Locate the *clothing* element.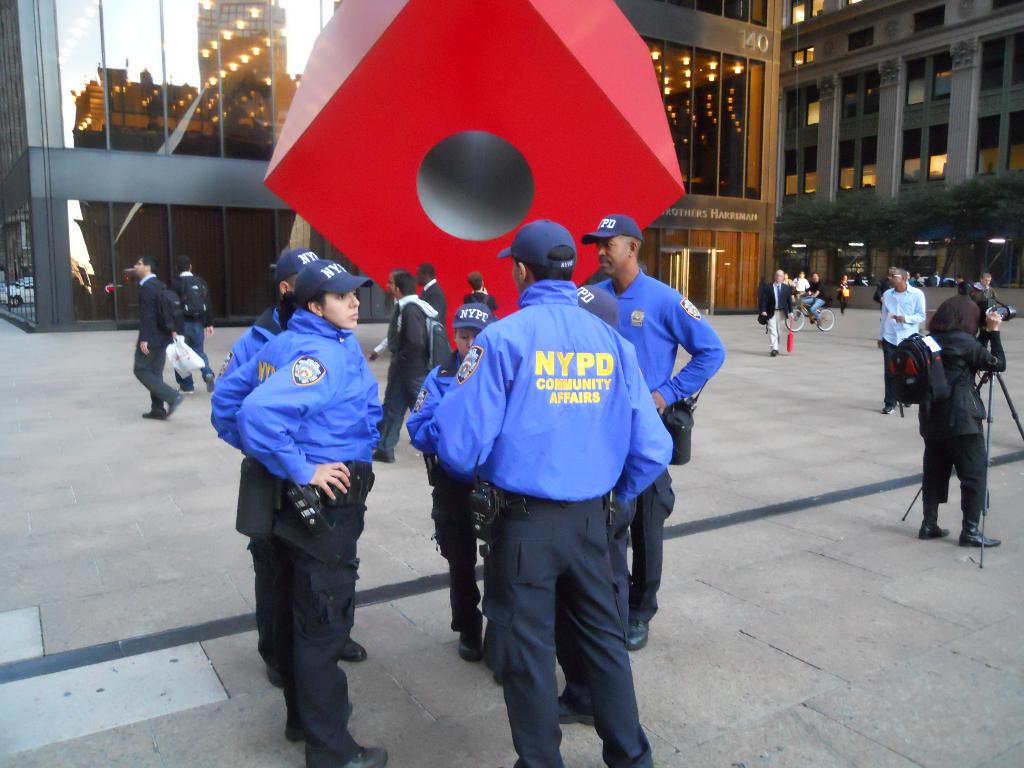
Element bbox: locate(879, 282, 928, 408).
